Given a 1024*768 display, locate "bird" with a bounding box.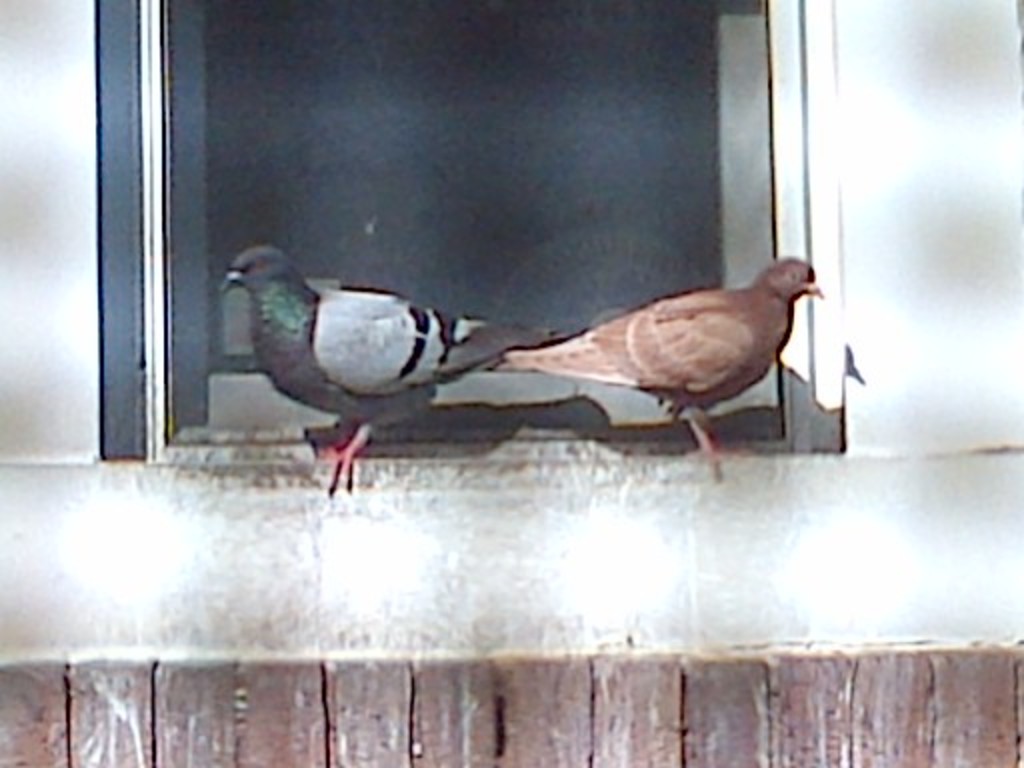
Located: bbox=(488, 248, 826, 466).
